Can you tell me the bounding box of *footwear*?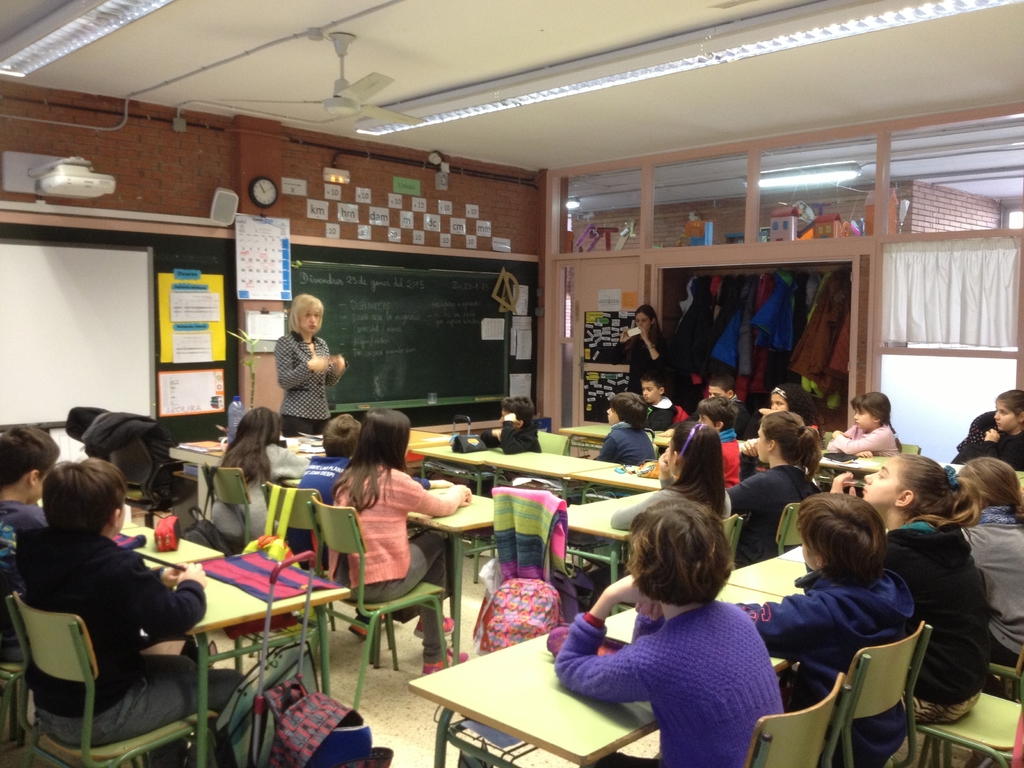
bbox=(355, 609, 387, 641).
